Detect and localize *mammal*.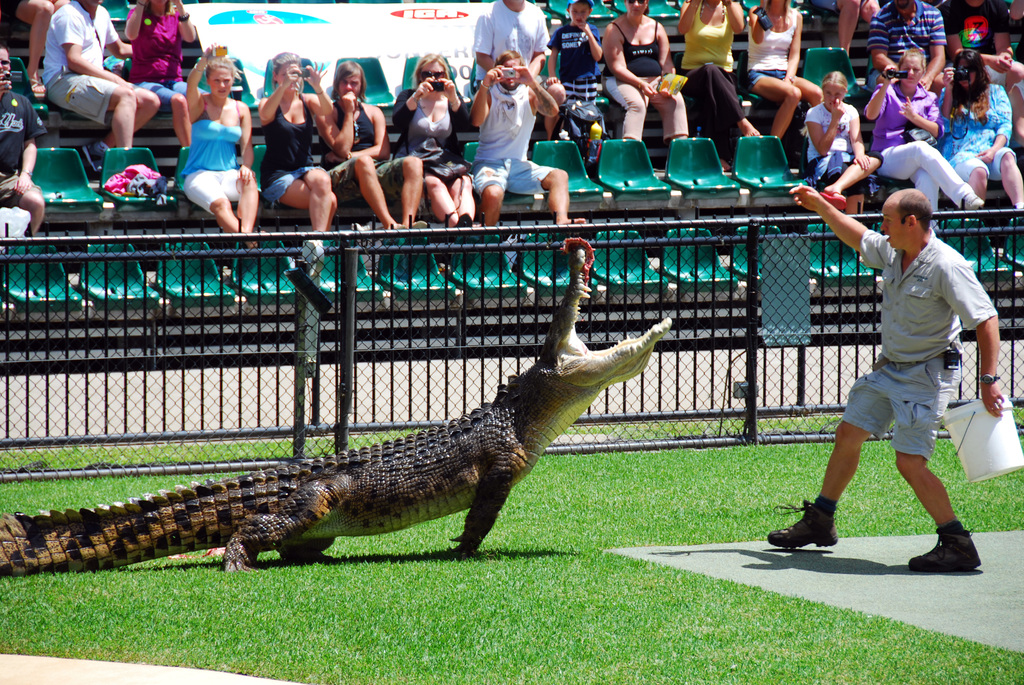
Localized at (252,49,336,244).
